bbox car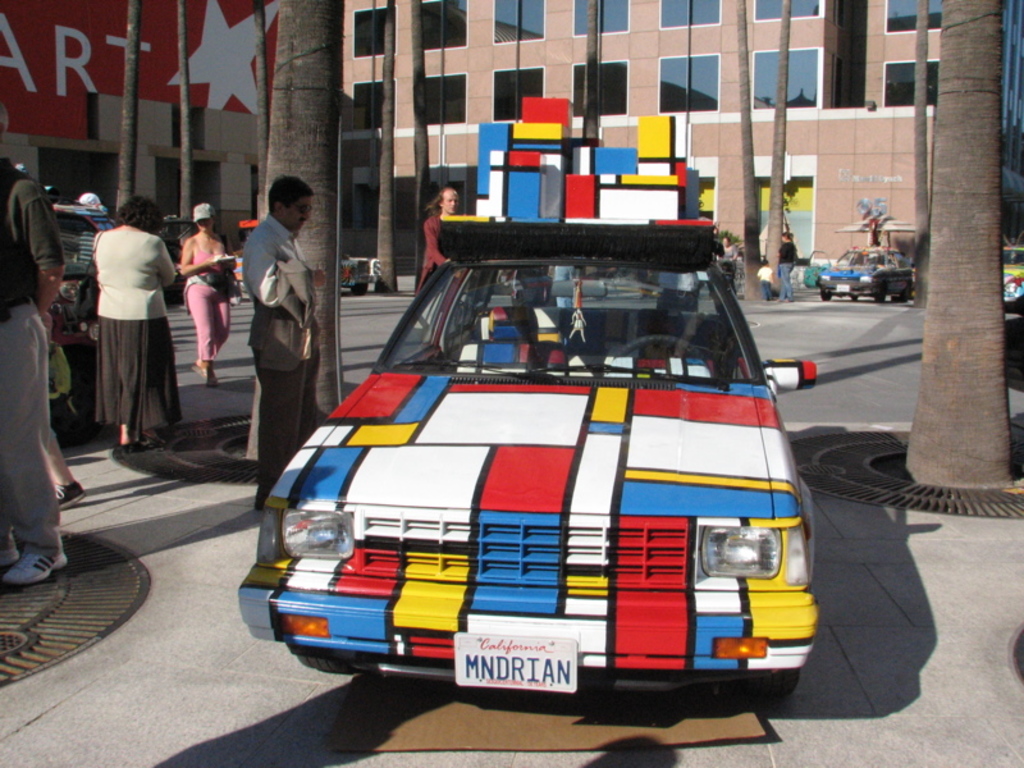
bbox(1005, 268, 1023, 303)
